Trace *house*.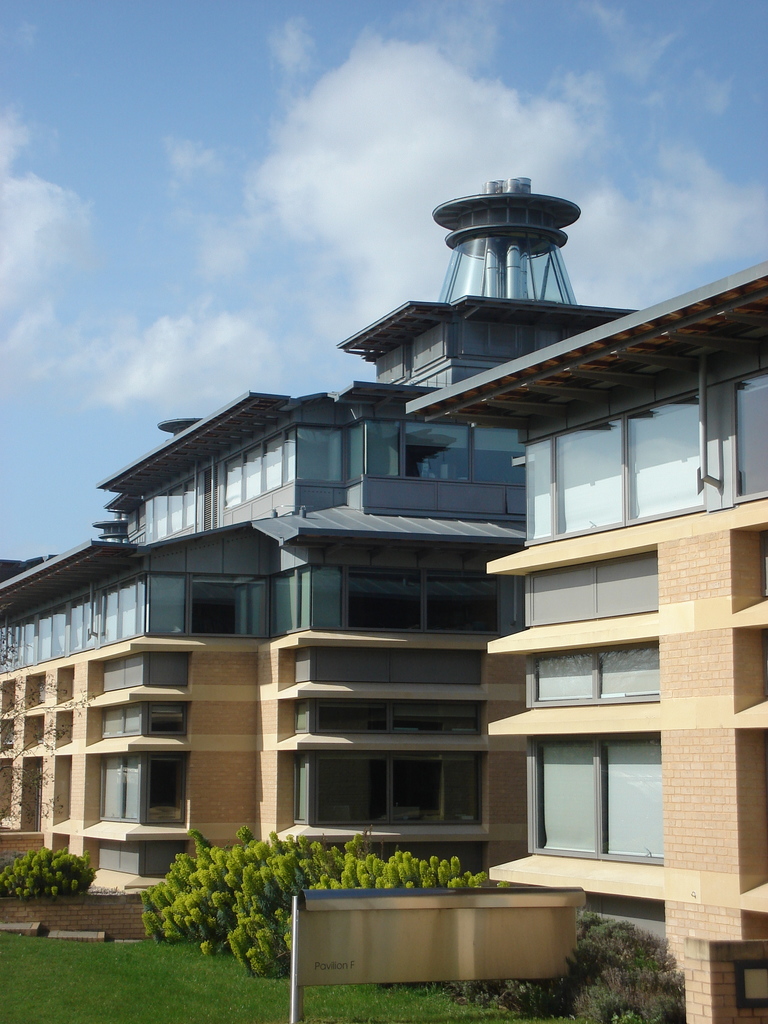
Traced to locate(31, 164, 756, 938).
